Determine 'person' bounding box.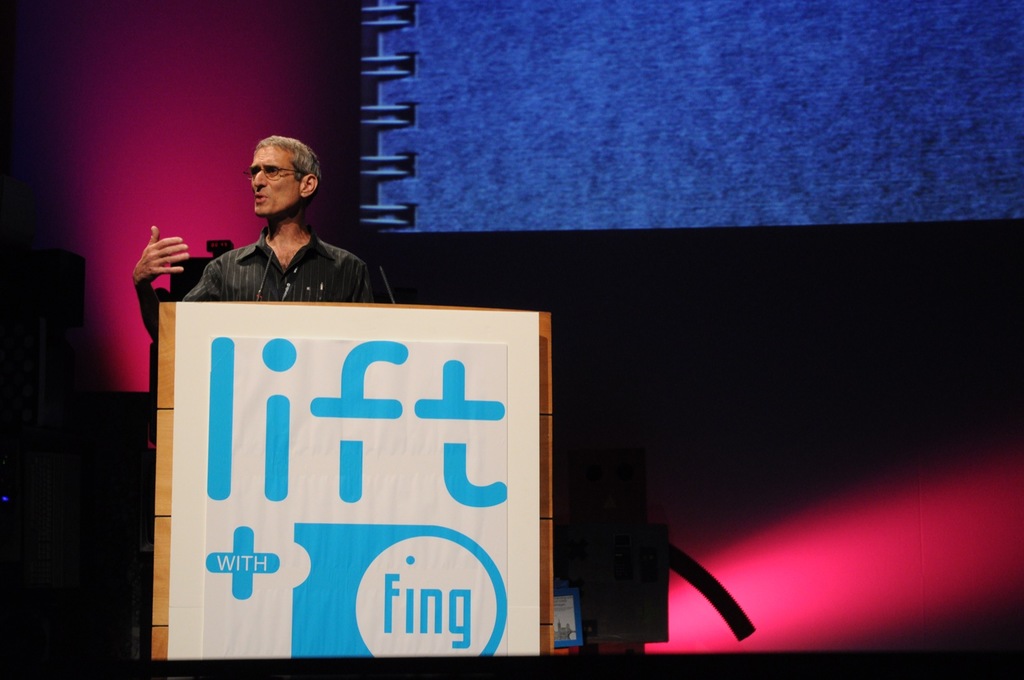
Determined: 143, 122, 423, 343.
